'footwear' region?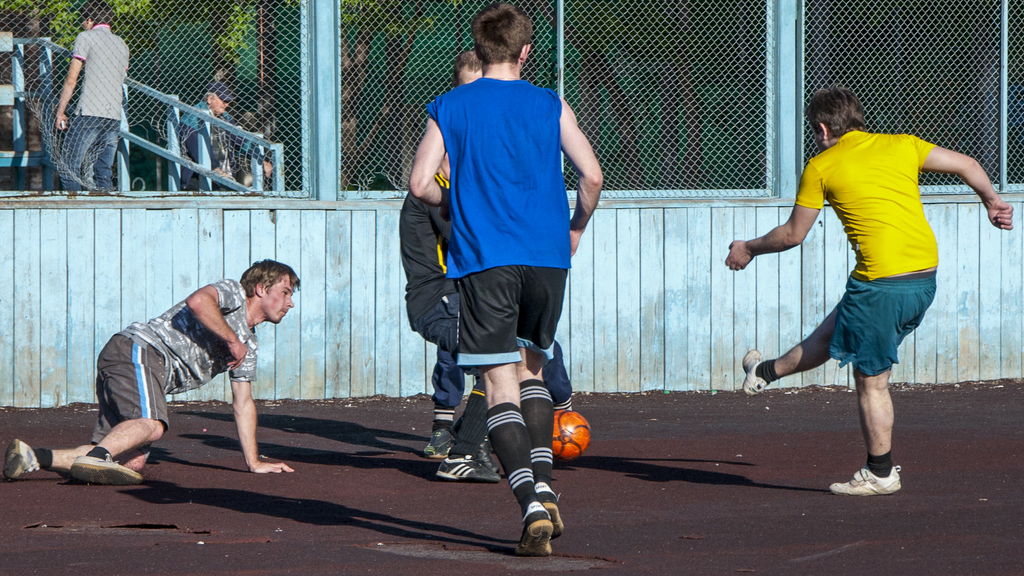
l=539, t=482, r=569, b=537
